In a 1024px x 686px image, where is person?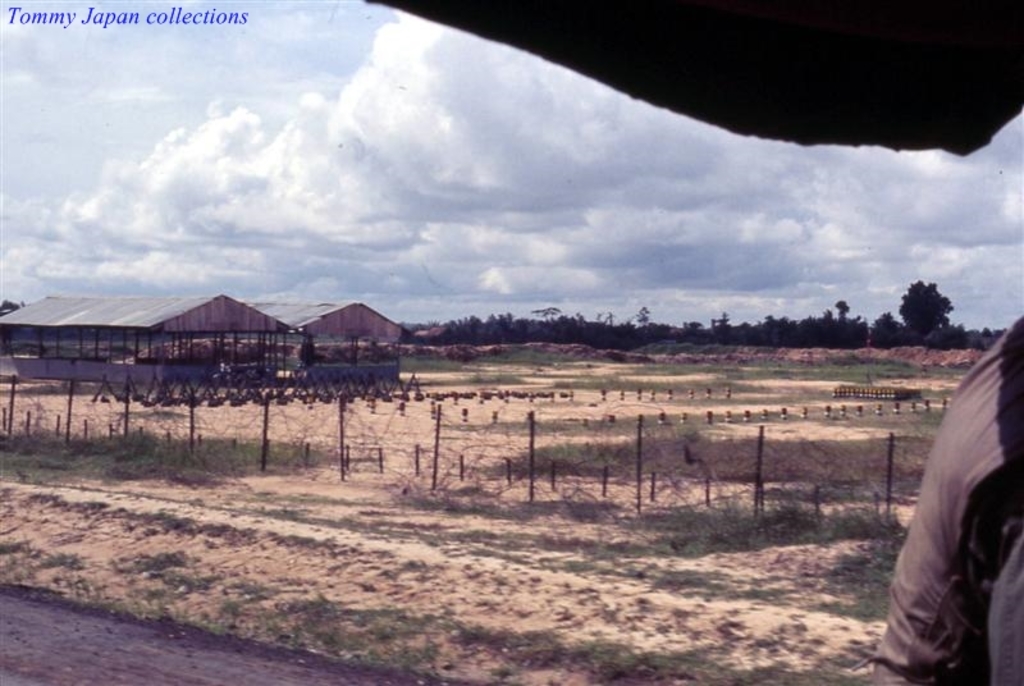
detection(877, 302, 1019, 678).
